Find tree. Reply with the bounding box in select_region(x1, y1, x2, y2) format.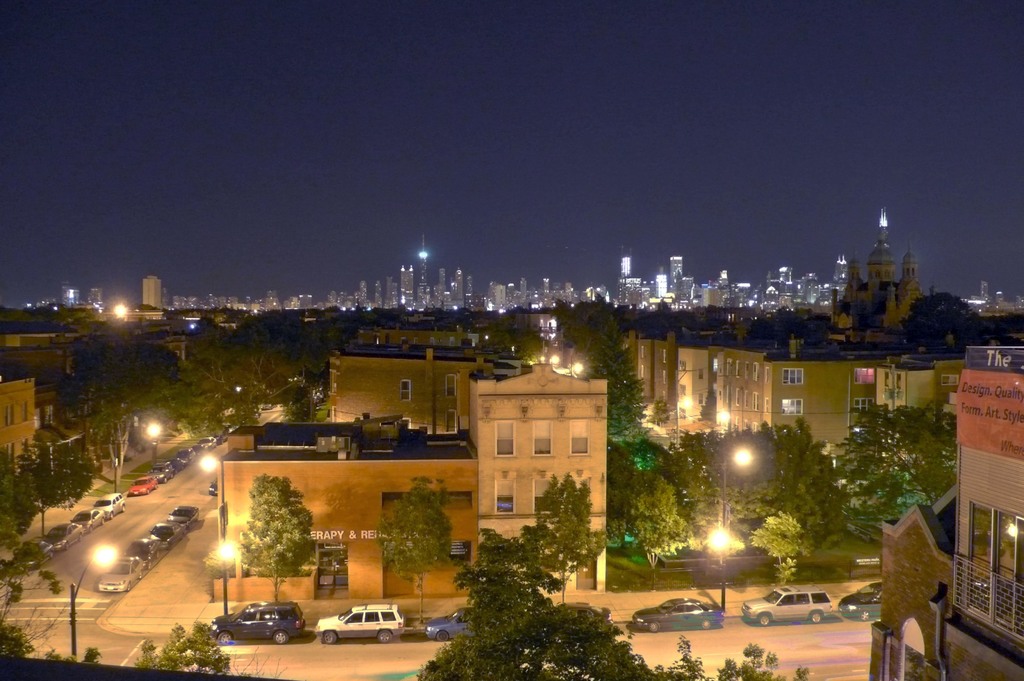
select_region(838, 403, 962, 511).
